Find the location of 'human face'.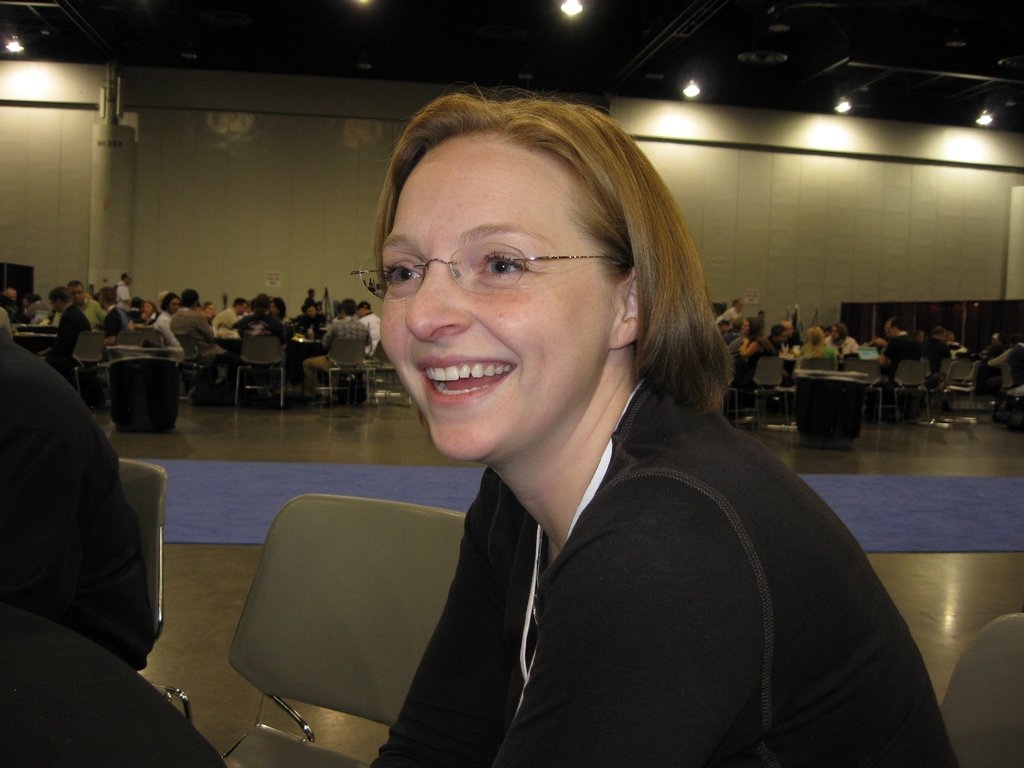
Location: 234 302 251 311.
